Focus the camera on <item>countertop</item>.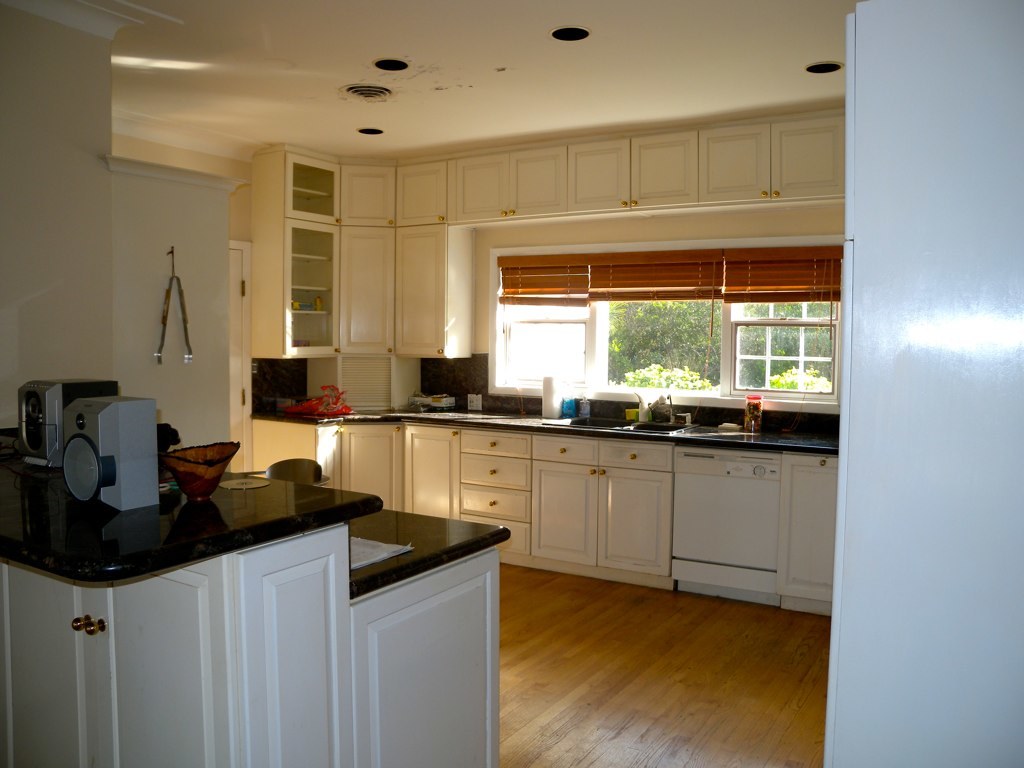
Focus region: 346,502,509,767.
